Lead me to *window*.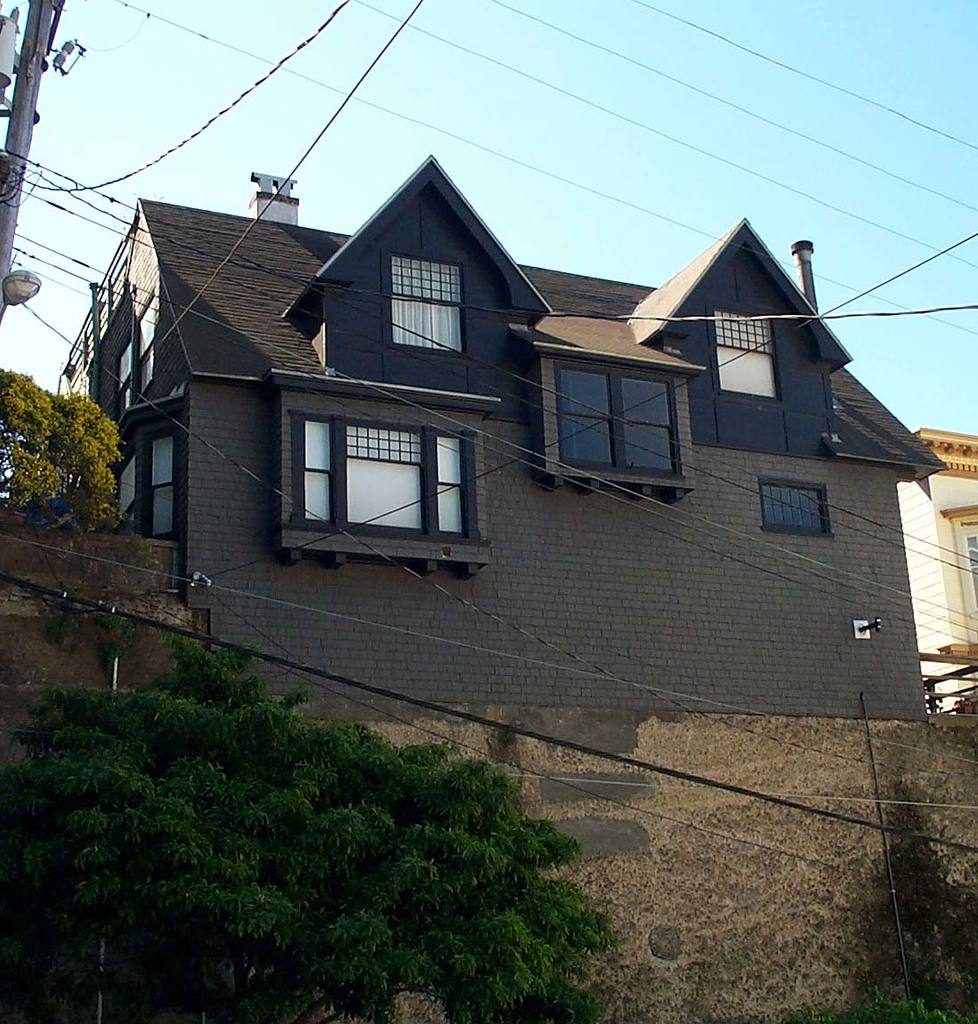
Lead to [x1=707, y1=310, x2=778, y2=402].
